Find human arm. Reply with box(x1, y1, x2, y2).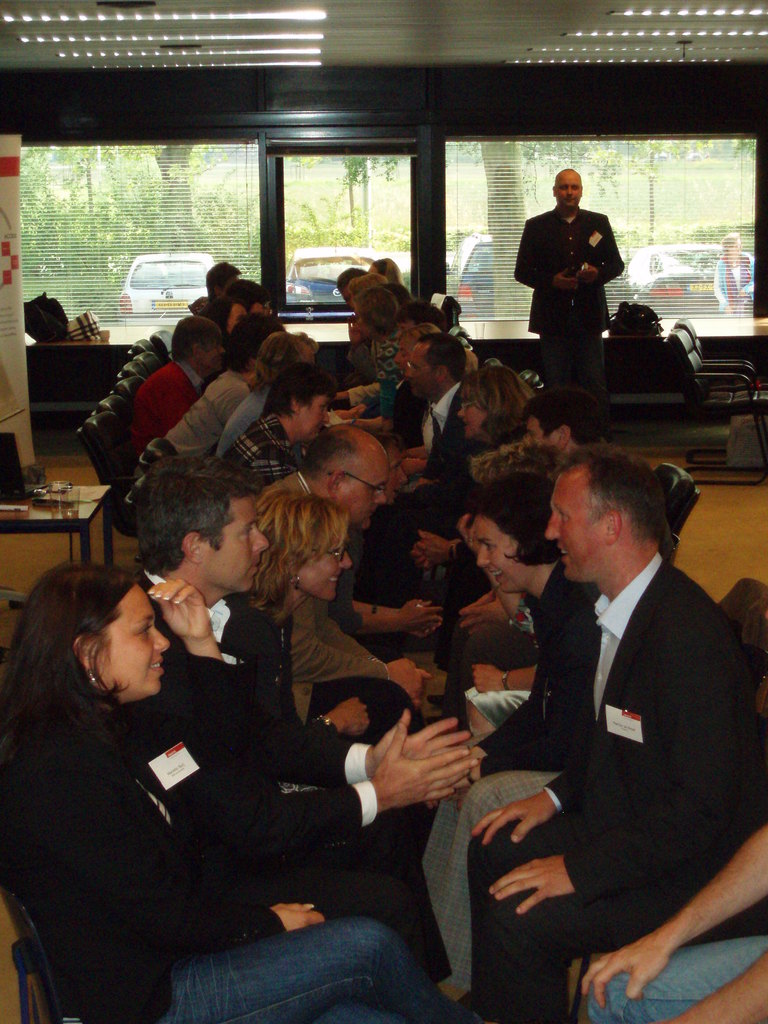
box(479, 655, 541, 691).
